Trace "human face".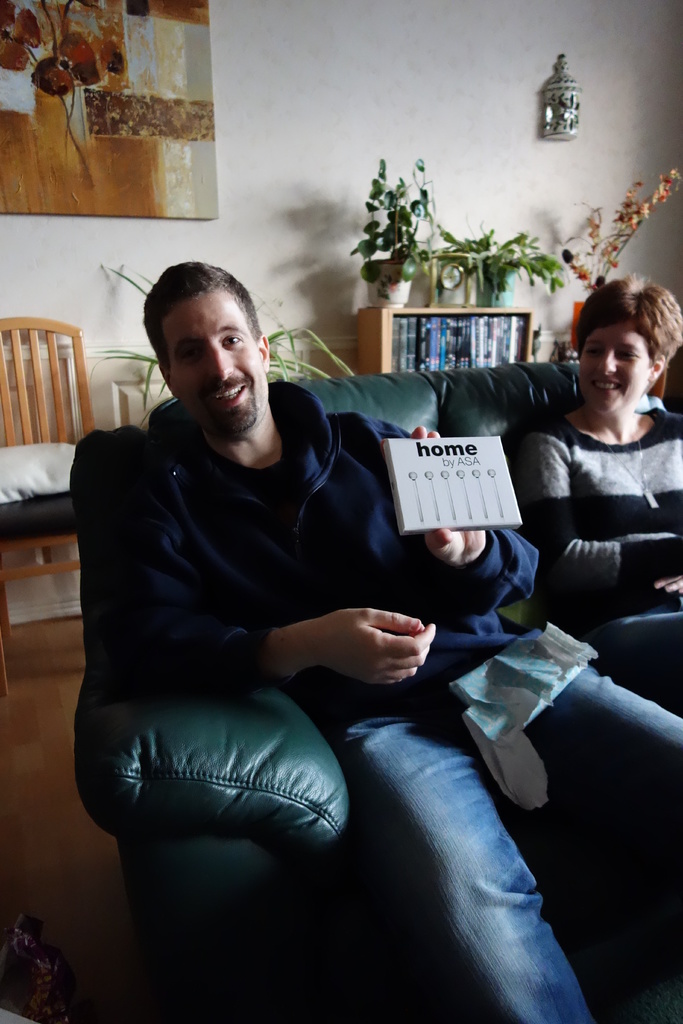
Traced to 152 291 267 428.
